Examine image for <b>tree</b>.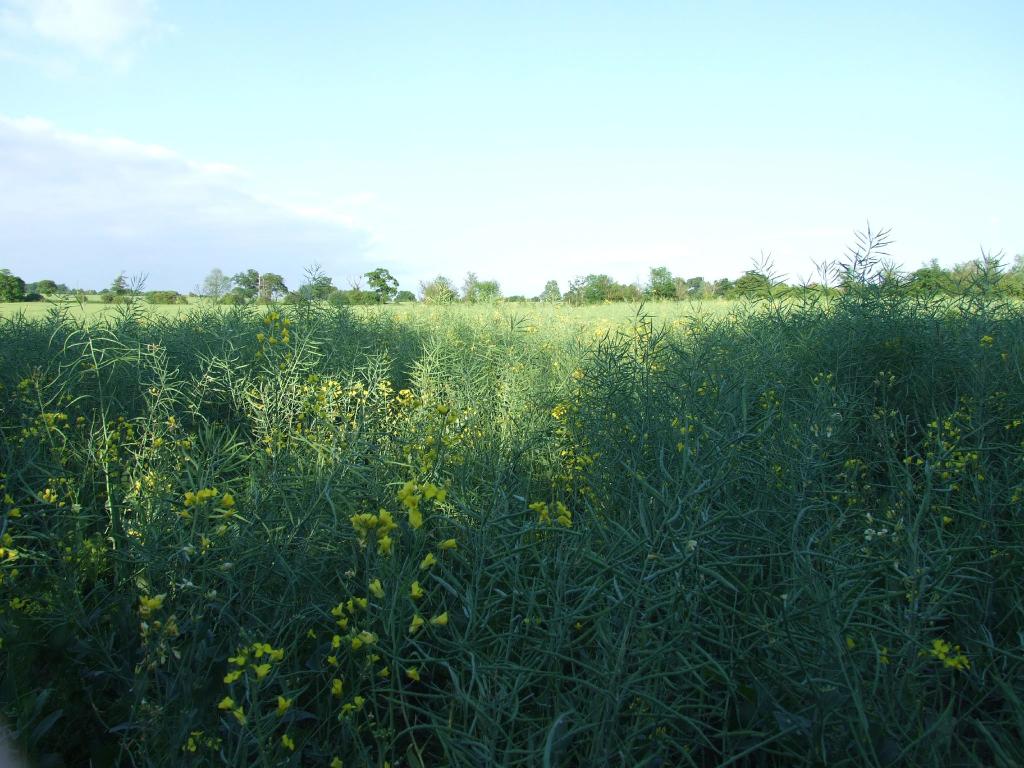
Examination result: (535,276,559,303).
